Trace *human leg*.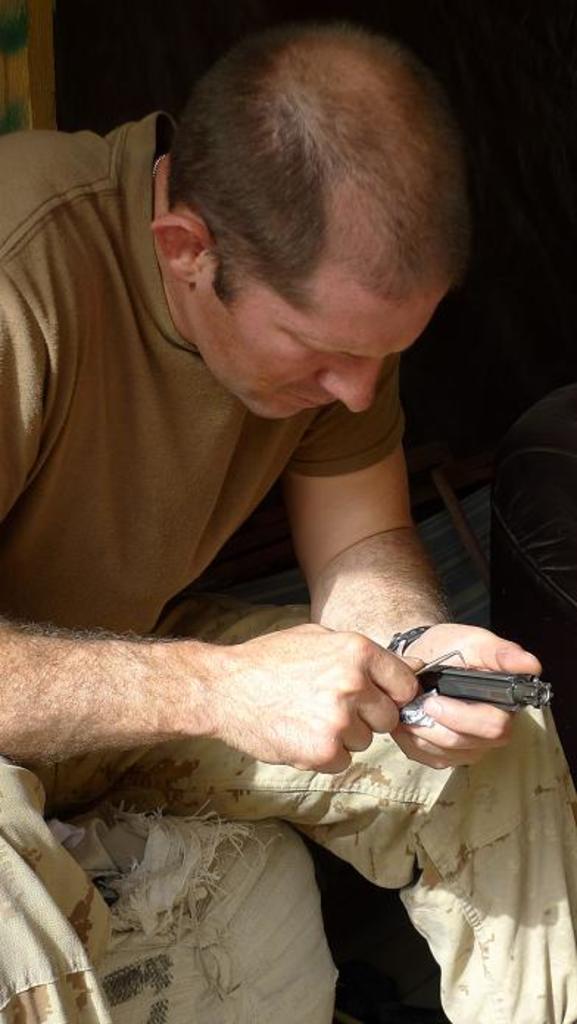
Traced to 0/758/112/1023.
